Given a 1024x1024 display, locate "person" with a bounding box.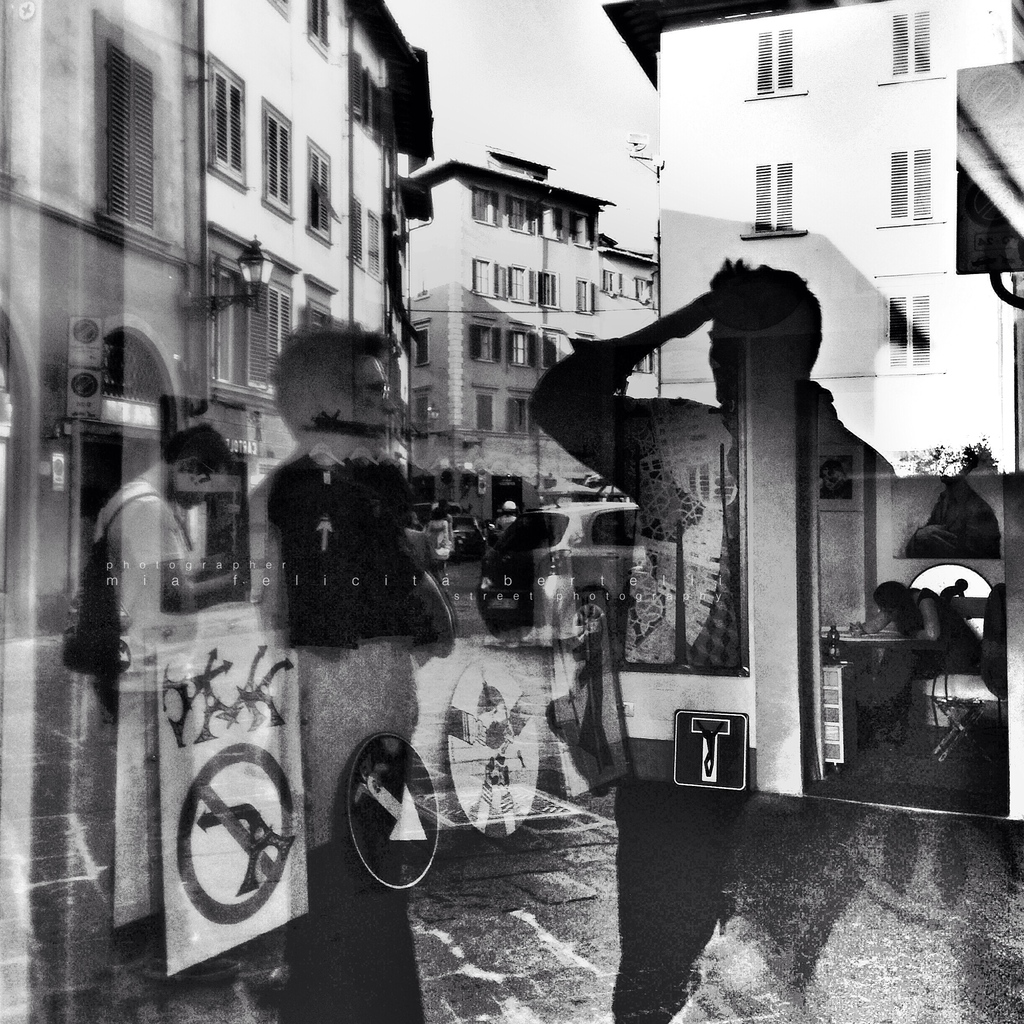
Located: bbox=[83, 421, 240, 977].
